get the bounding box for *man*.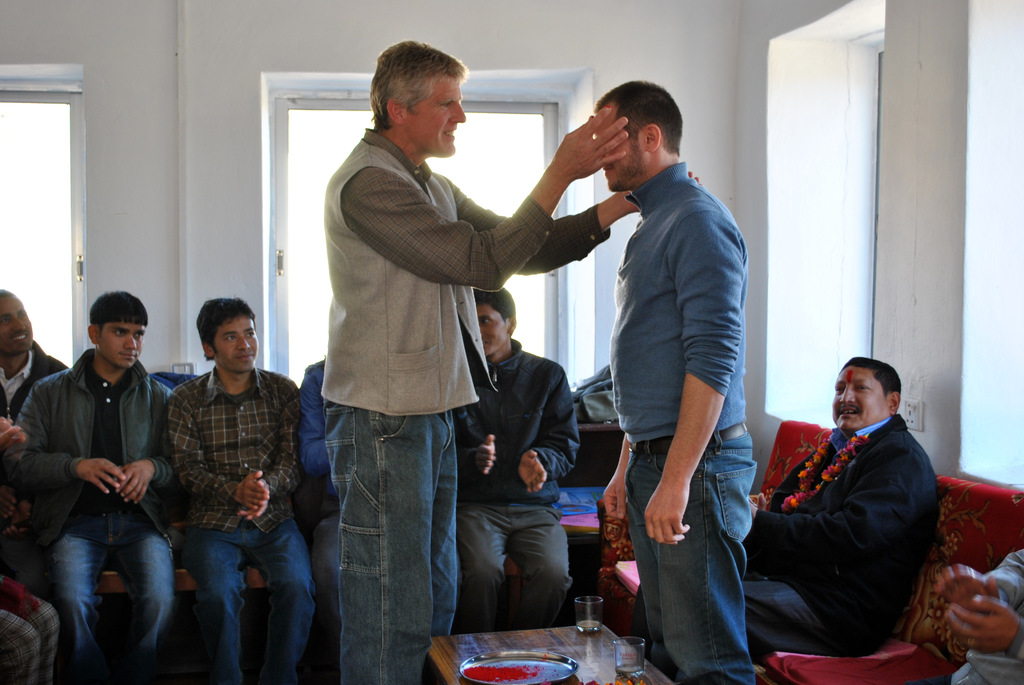
pyautogui.locateOnScreen(627, 357, 943, 663).
